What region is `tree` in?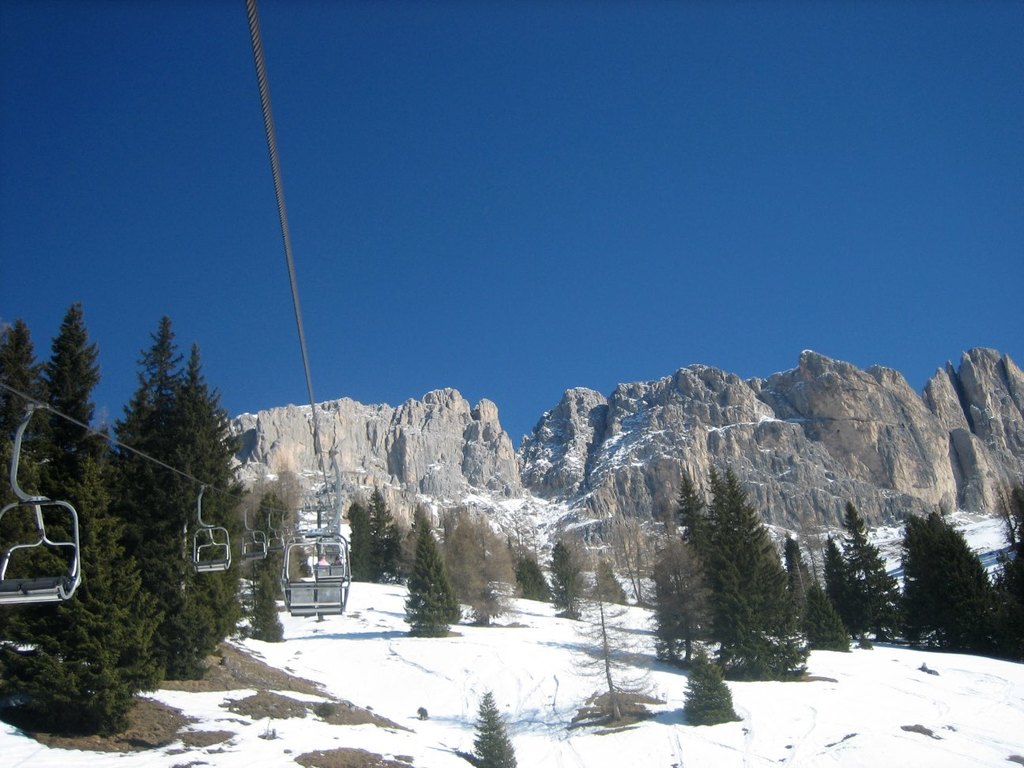
181/337/261/657.
